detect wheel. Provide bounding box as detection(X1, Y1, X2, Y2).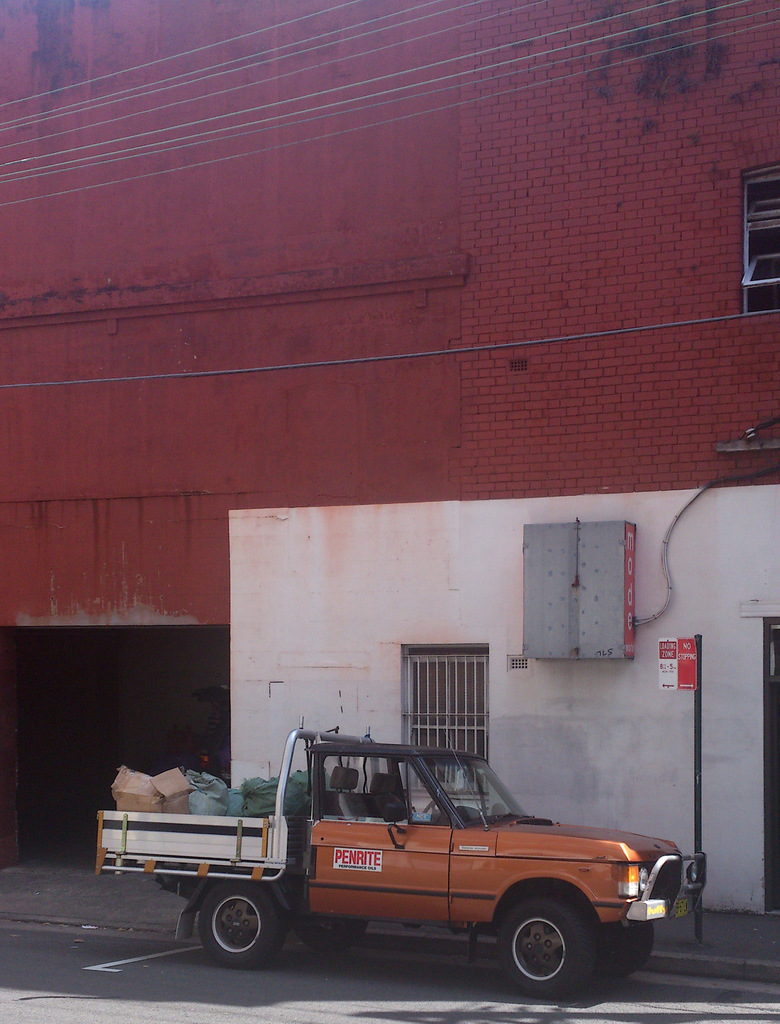
detection(203, 881, 278, 965).
